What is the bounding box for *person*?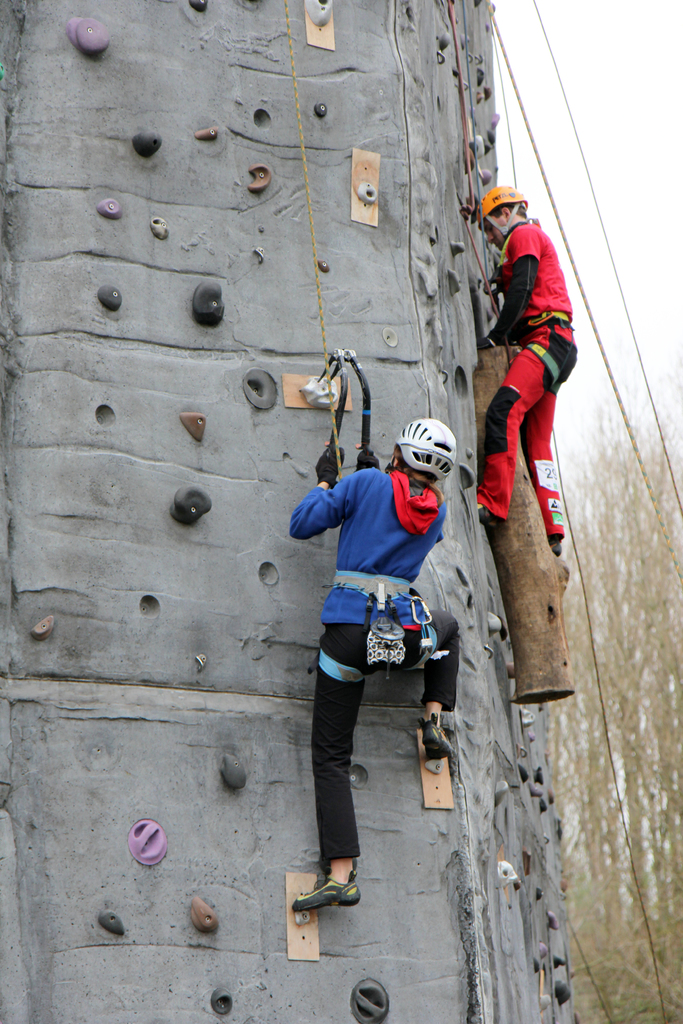
(left=293, top=366, right=446, bottom=915).
